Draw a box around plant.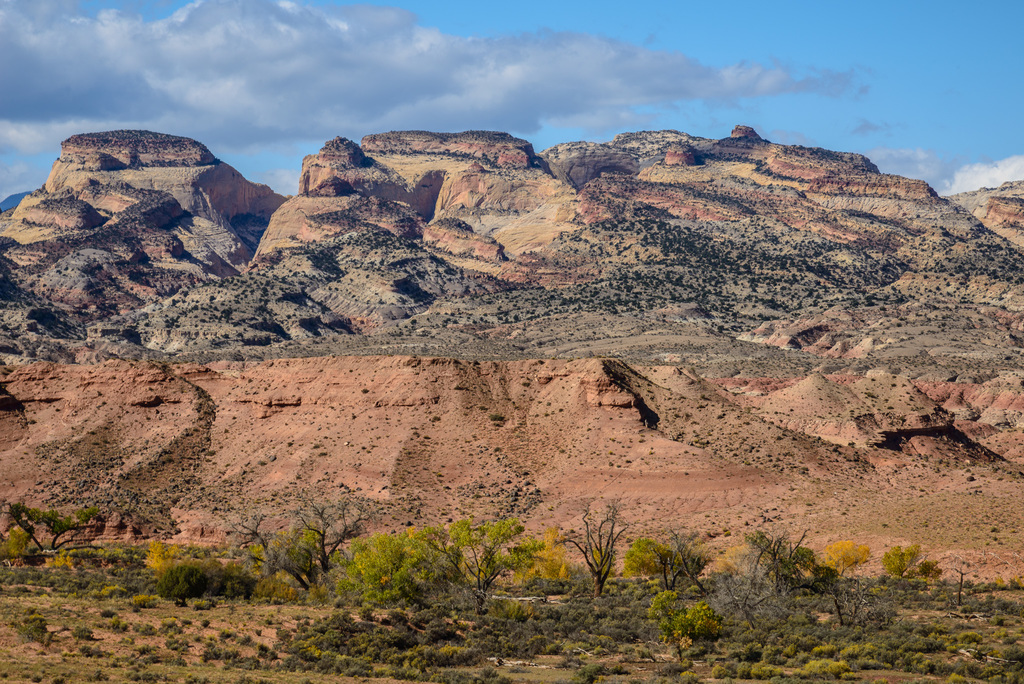
bbox=(28, 672, 39, 683).
